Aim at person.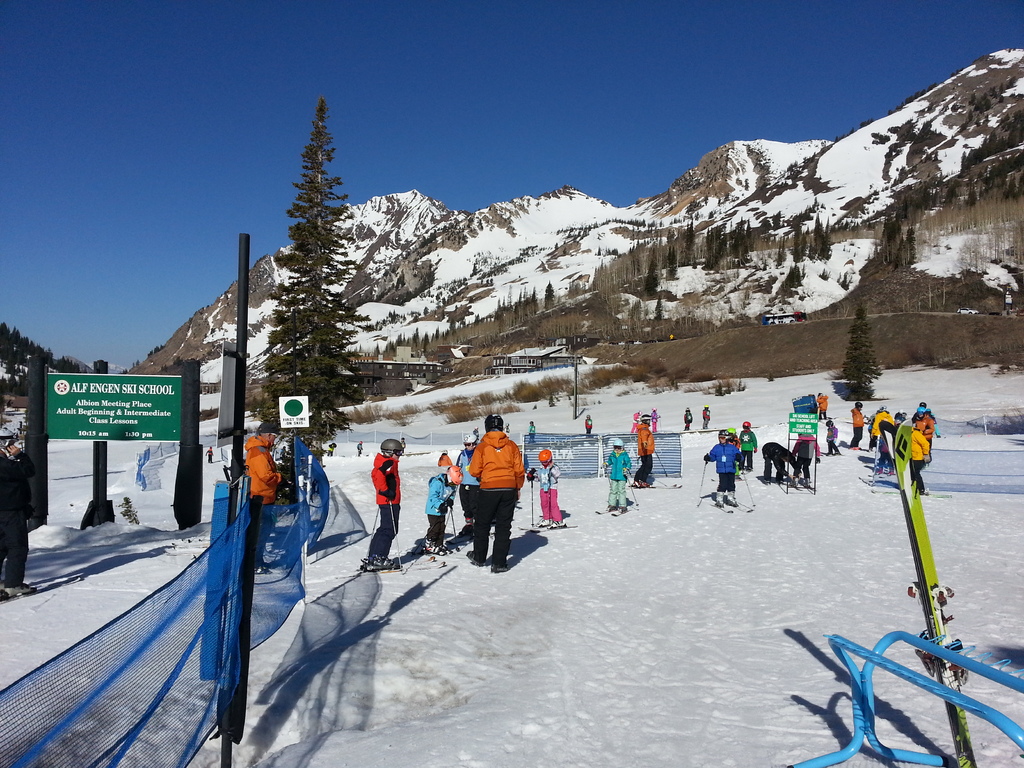
Aimed at Rect(792, 430, 819, 481).
